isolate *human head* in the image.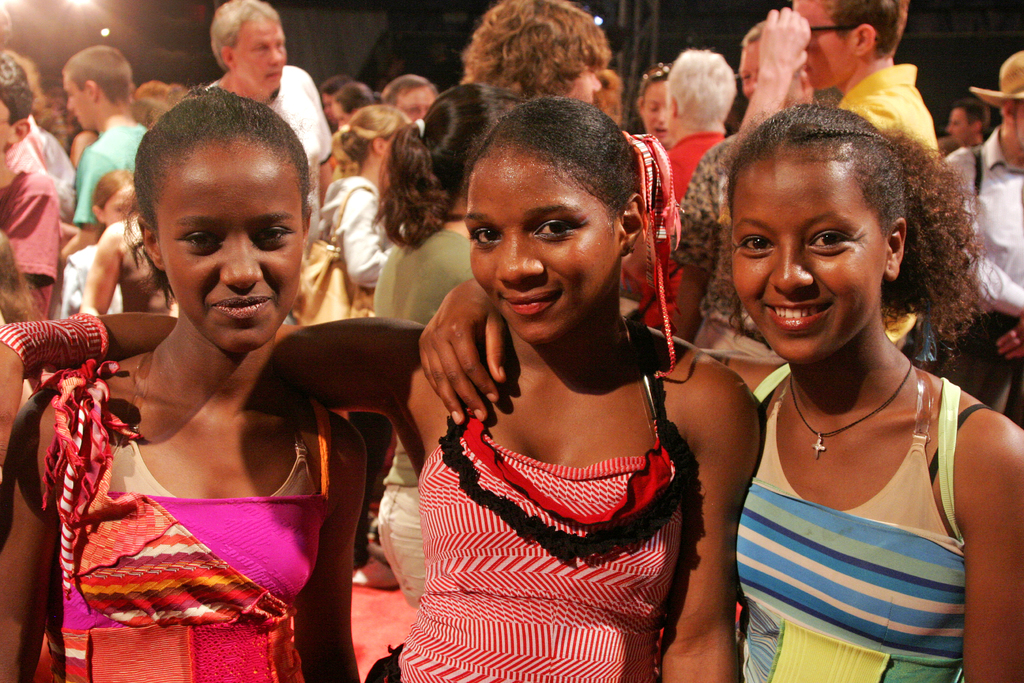
Isolated region: {"x1": 92, "y1": 167, "x2": 142, "y2": 226}.
